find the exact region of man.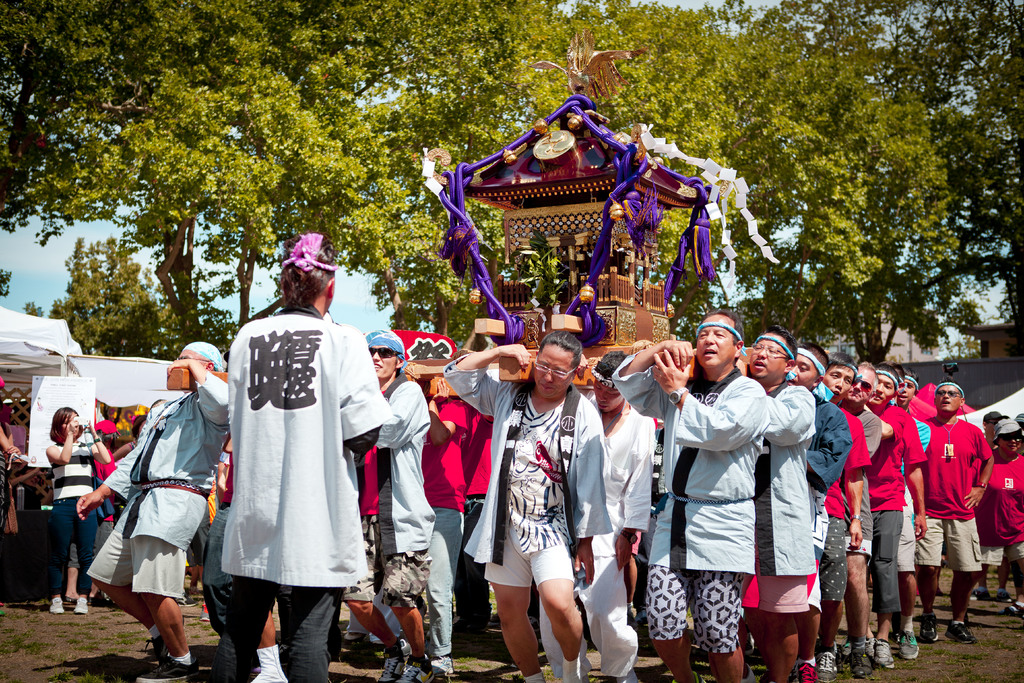
Exact region: (914, 377, 1006, 648).
